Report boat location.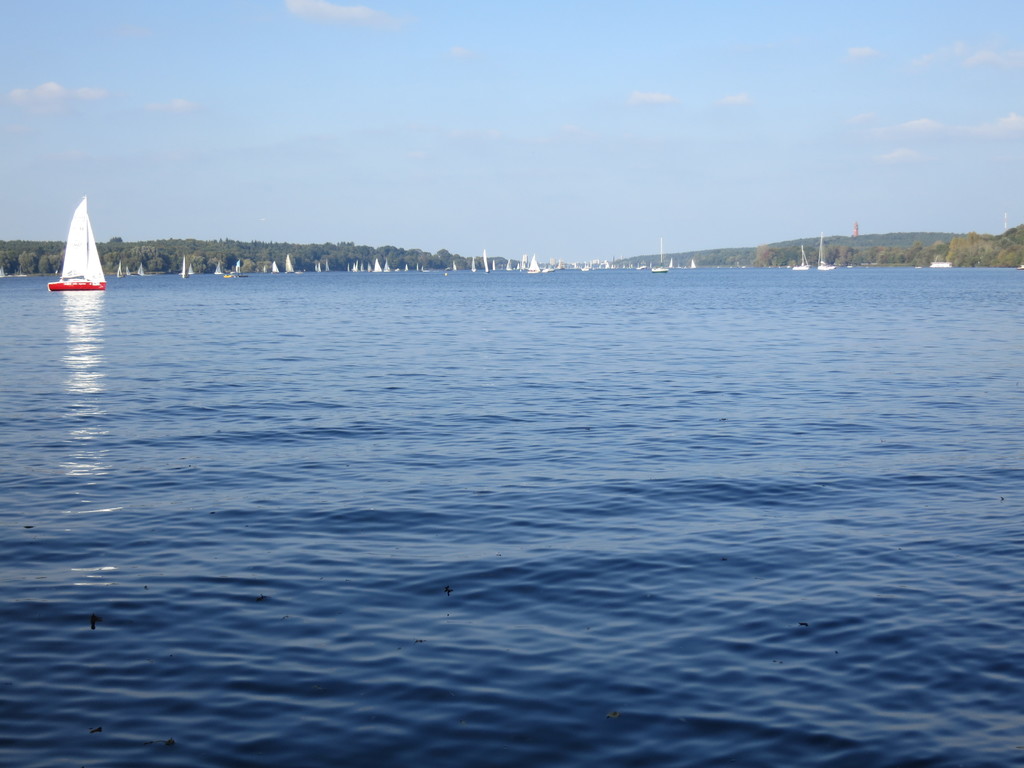
Report: box=[124, 260, 132, 278].
